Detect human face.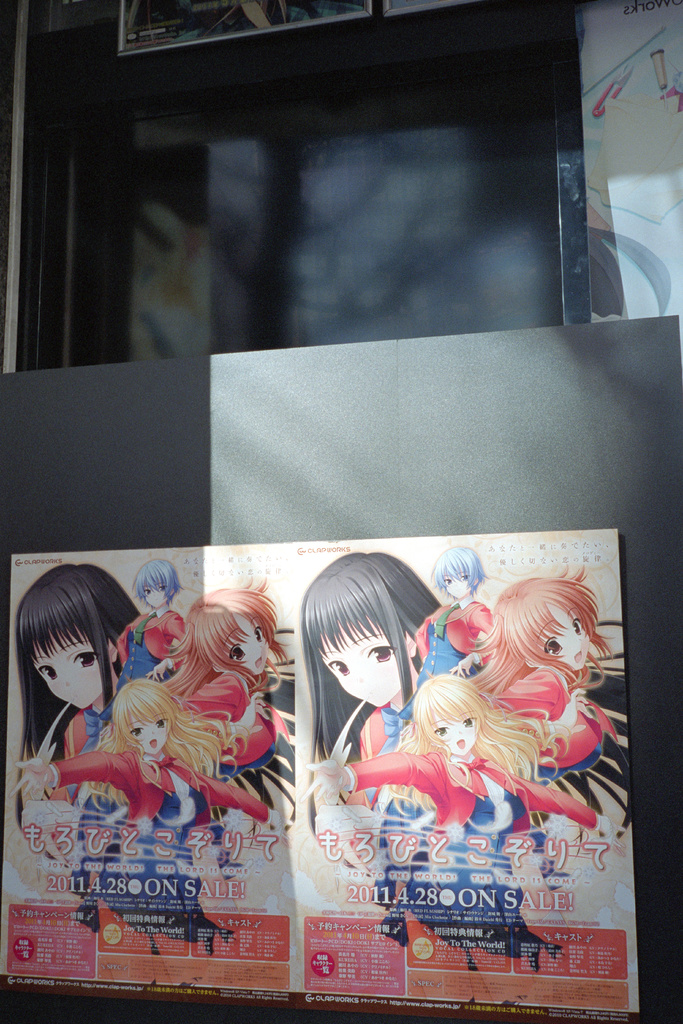
Detected at {"x1": 31, "y1": 644, "x2": 112, "y2": 707}.
